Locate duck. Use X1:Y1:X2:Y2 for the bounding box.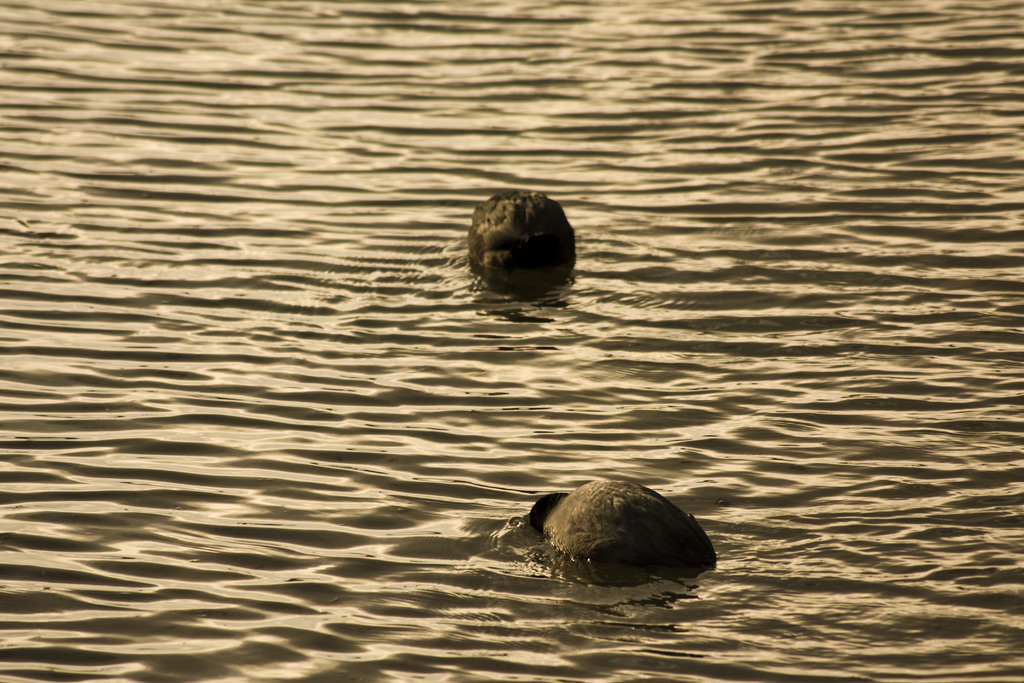
482:465:731:579.
